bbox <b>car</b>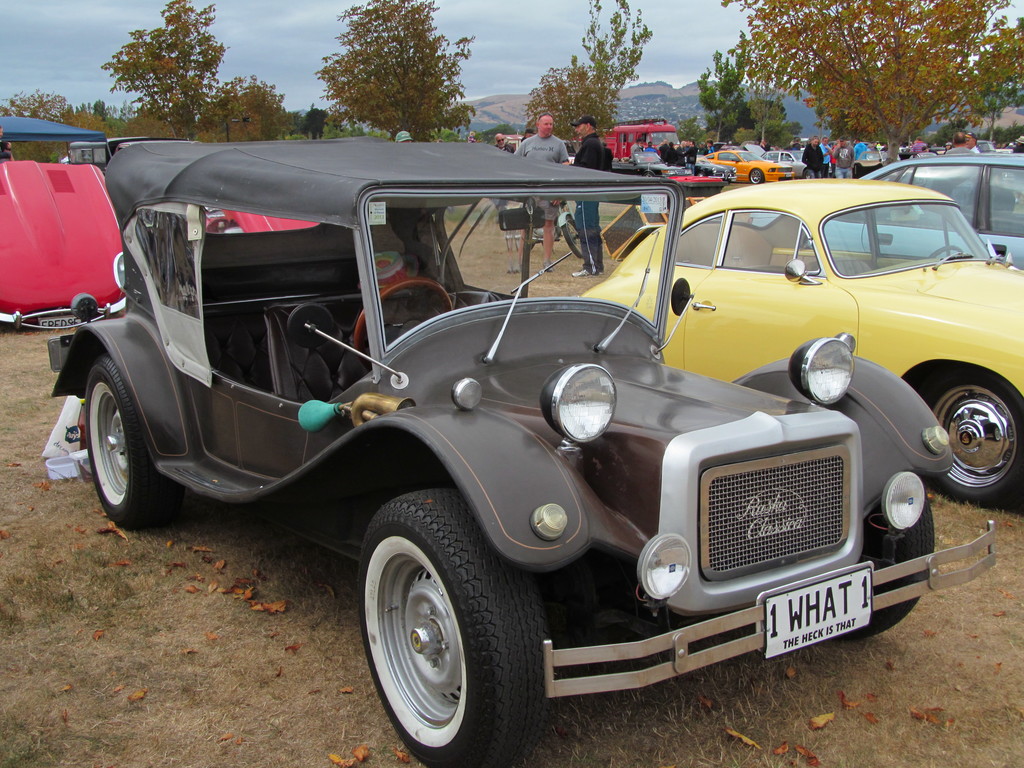
box(582, 177, 1023, 507)
